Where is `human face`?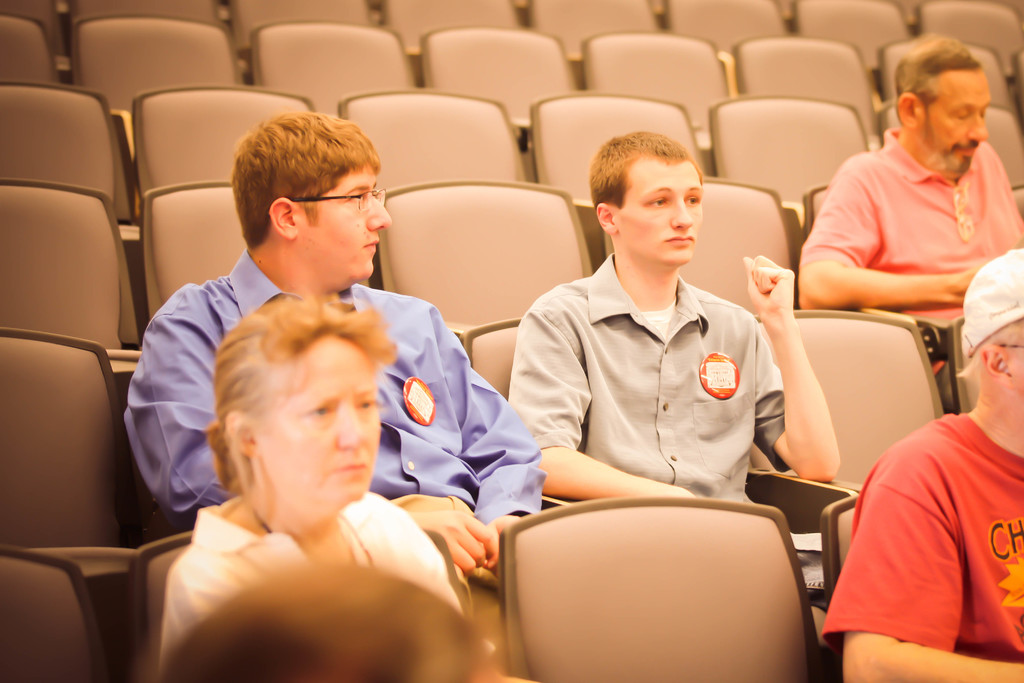
bbox=(292, 157, 392, 278).
